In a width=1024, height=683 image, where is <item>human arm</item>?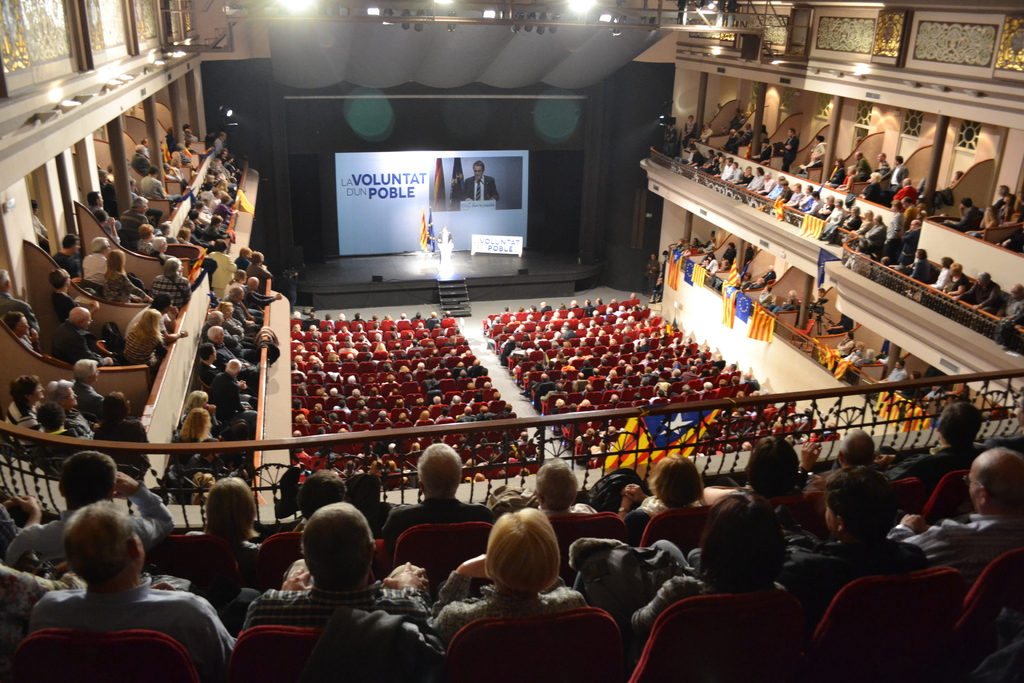
{"left": 779, "top": 138, "right": 795, "bottom": 151}.
